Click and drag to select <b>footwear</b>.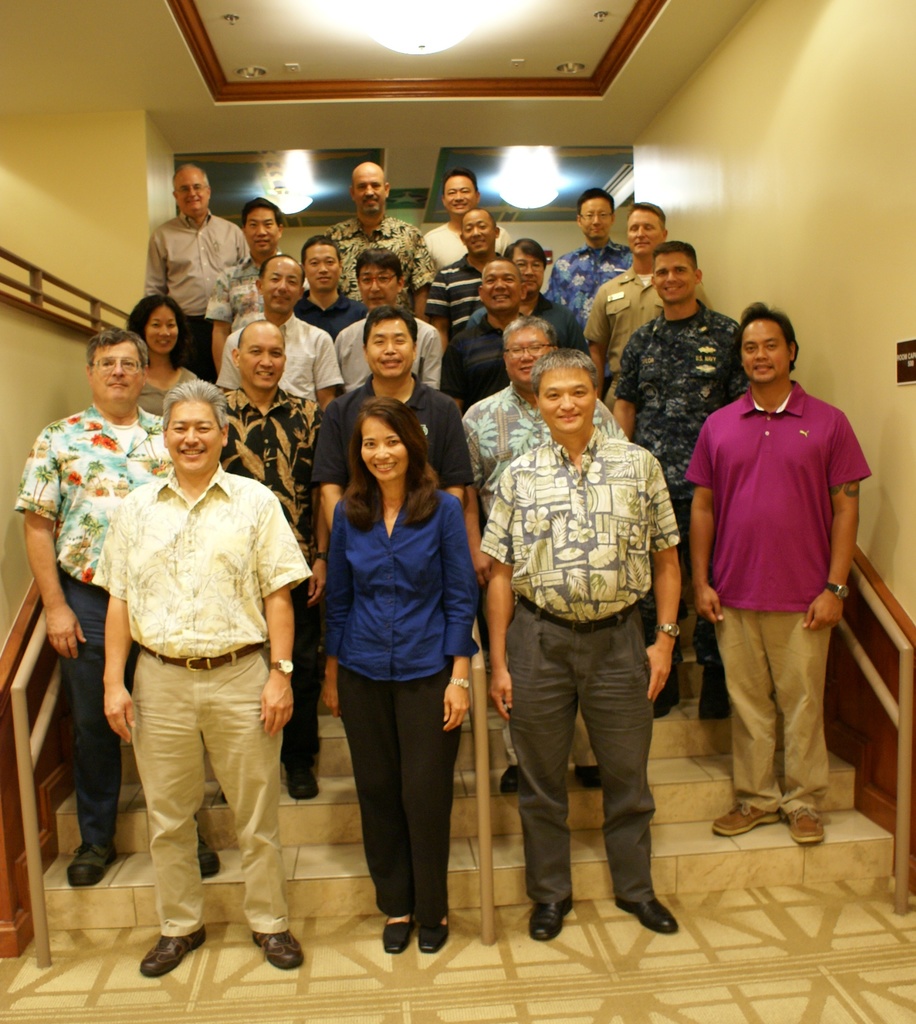
Selection: [783,811,838,844].
